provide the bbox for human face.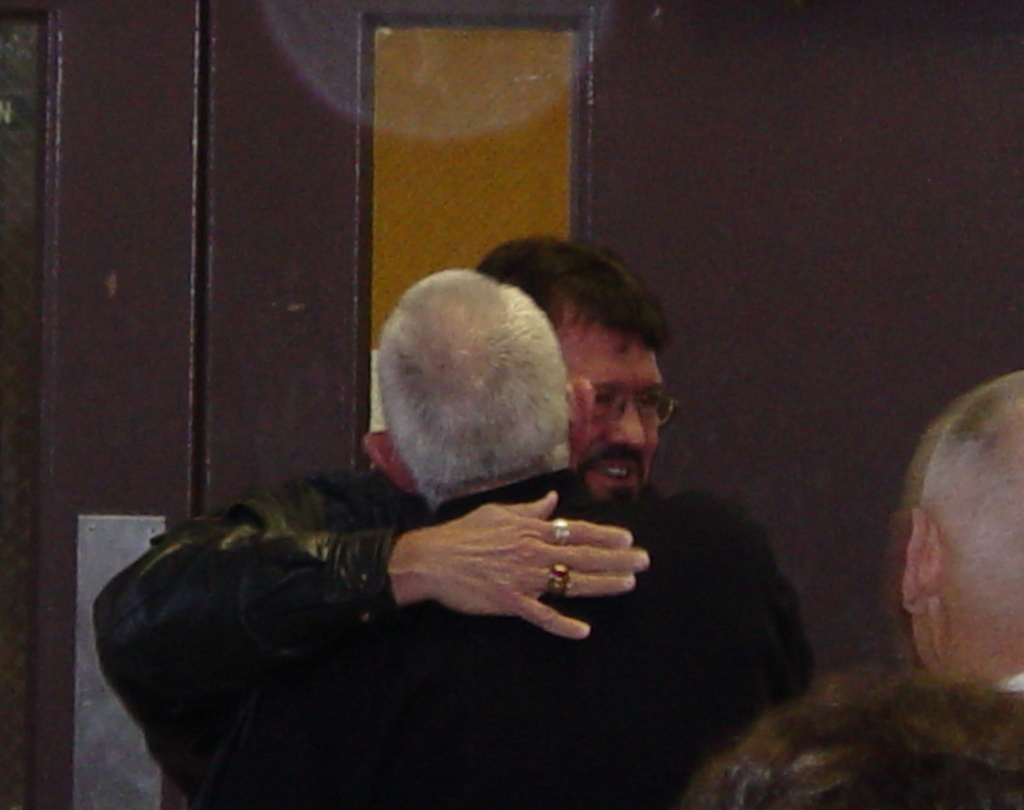
[565, 316, 658, 514].
